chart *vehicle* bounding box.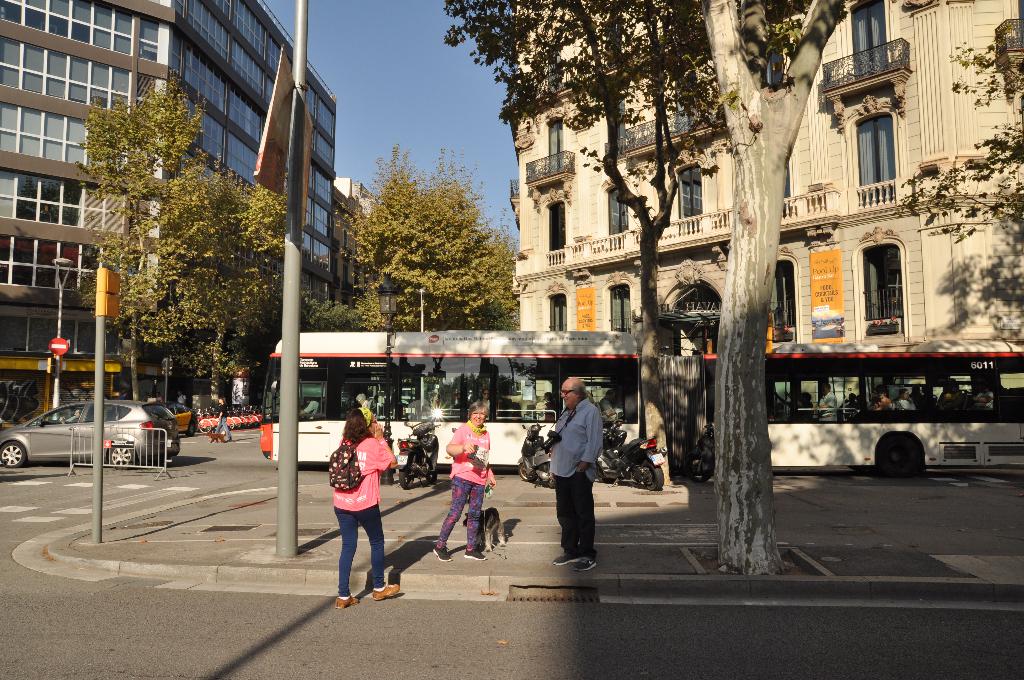
Charted: region(592, 418, 666, 490).
